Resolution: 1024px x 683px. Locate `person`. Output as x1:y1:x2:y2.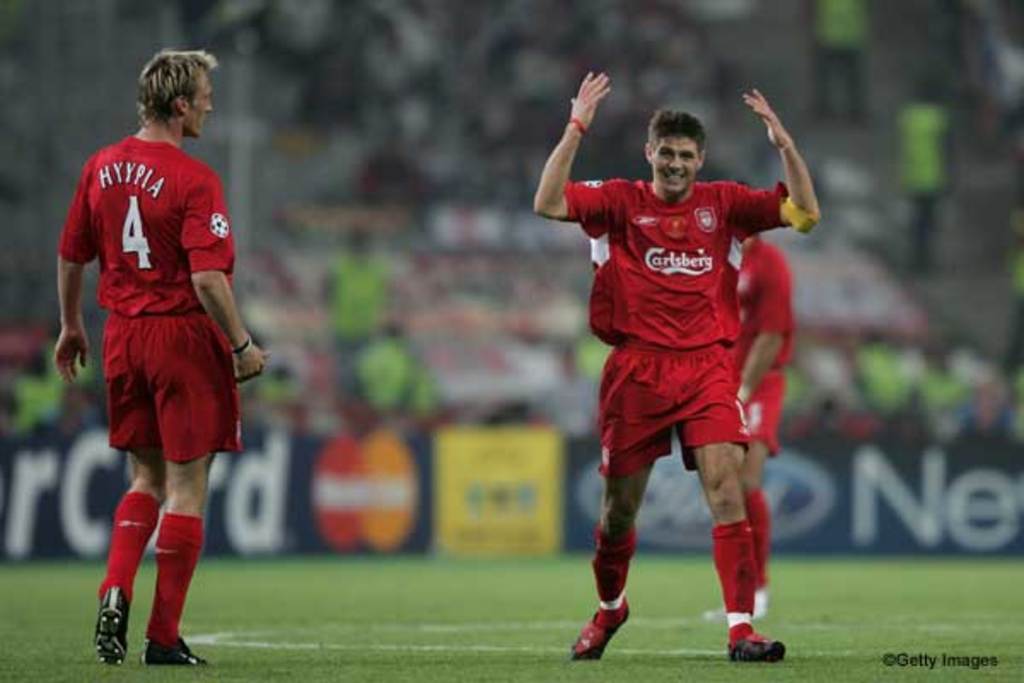
49:48:270:666.
